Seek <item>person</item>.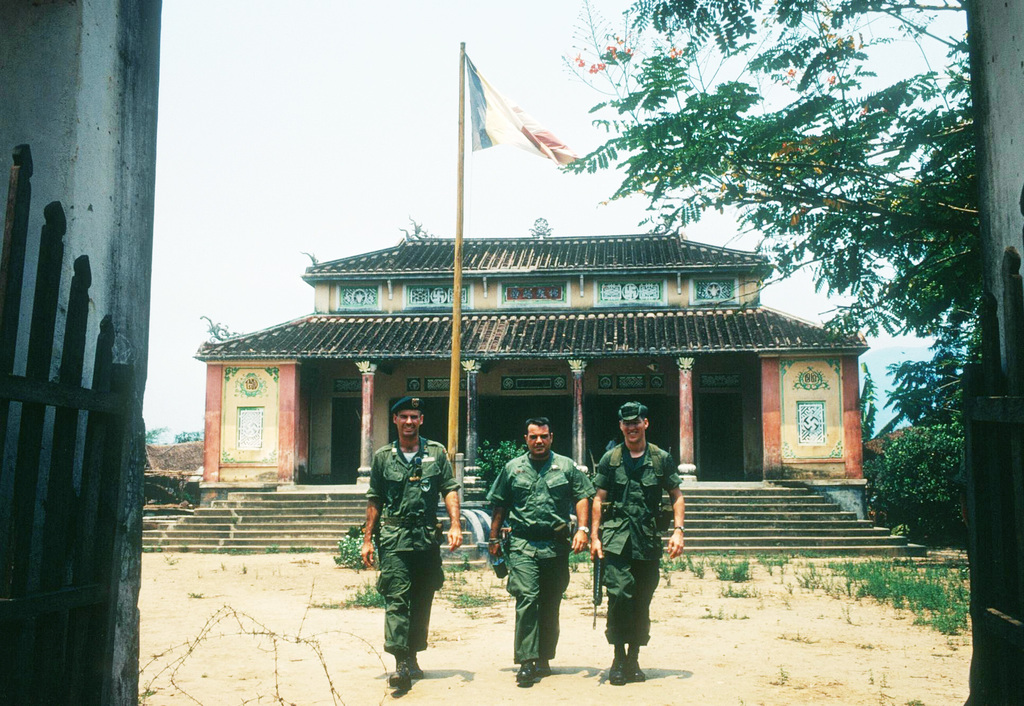
region(589, 403, 682, 689).
